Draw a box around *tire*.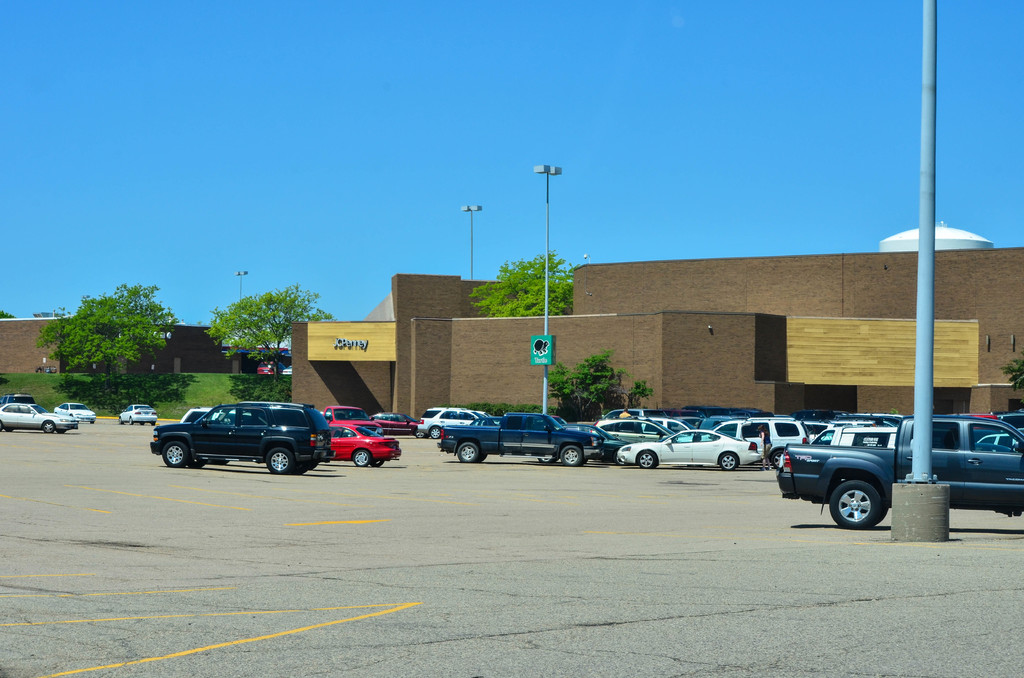
bbox=[458, 441, 480, 465].
